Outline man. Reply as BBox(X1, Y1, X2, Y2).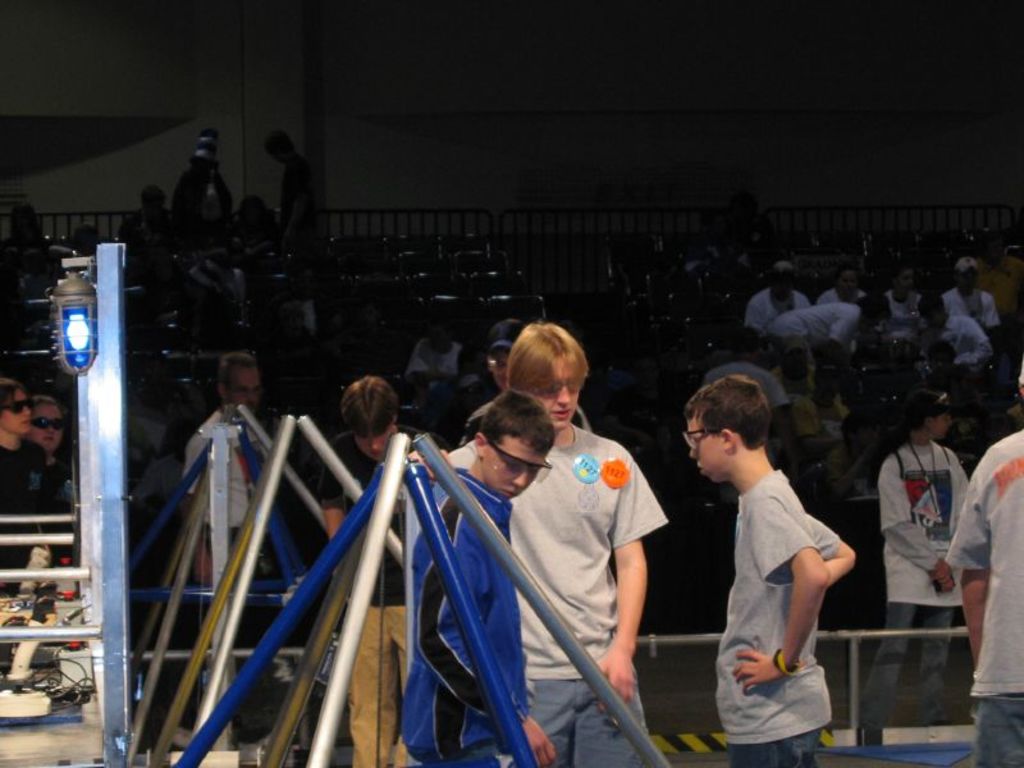
BBox(183, 355, 269, 623).
